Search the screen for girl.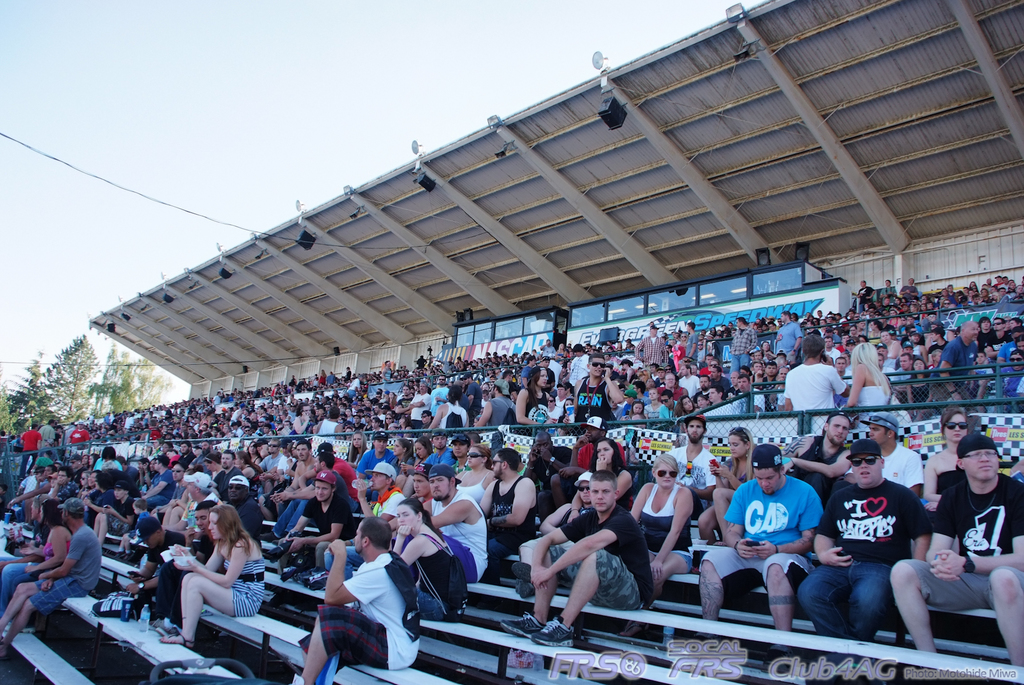
Found at box=[692, 428, 757, 540].
